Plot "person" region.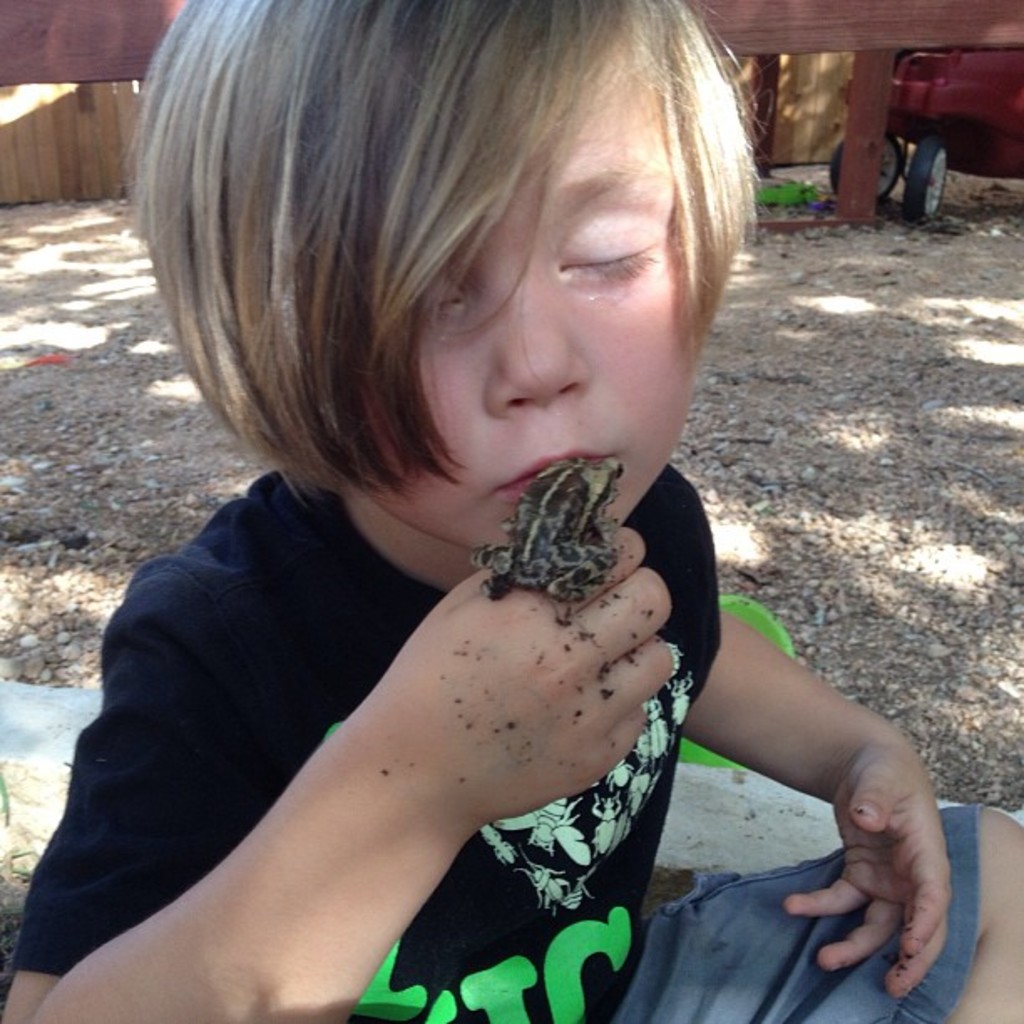
Plotted at left=5, top=0, right=868, bottom=994.
